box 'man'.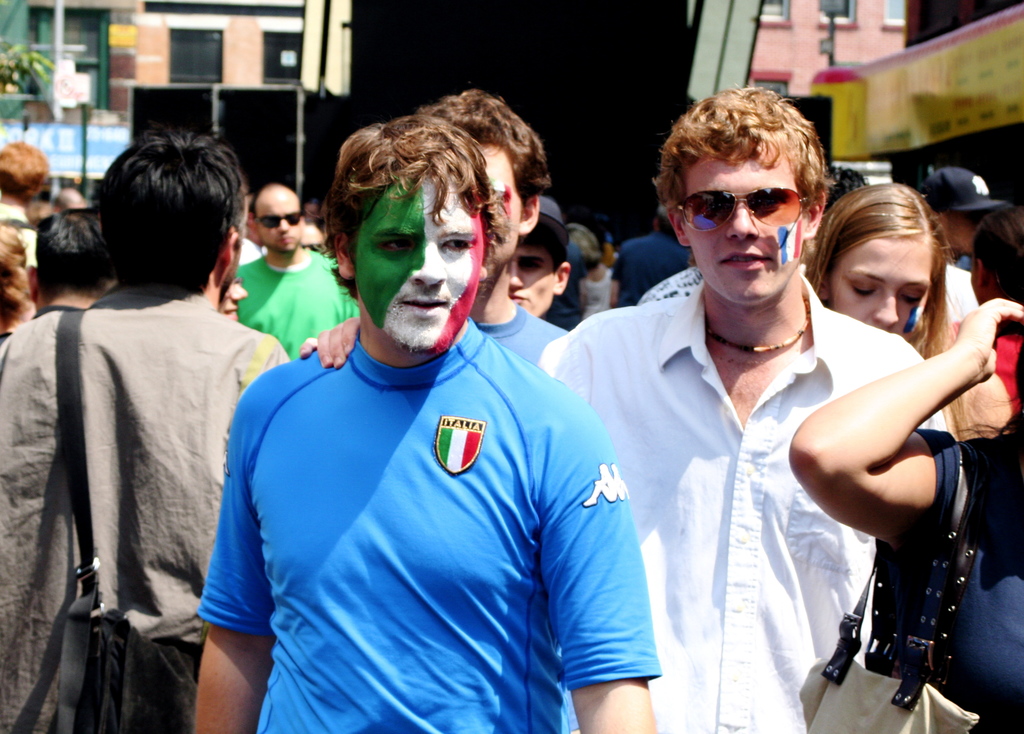
box(23, 199, 123, 313).
